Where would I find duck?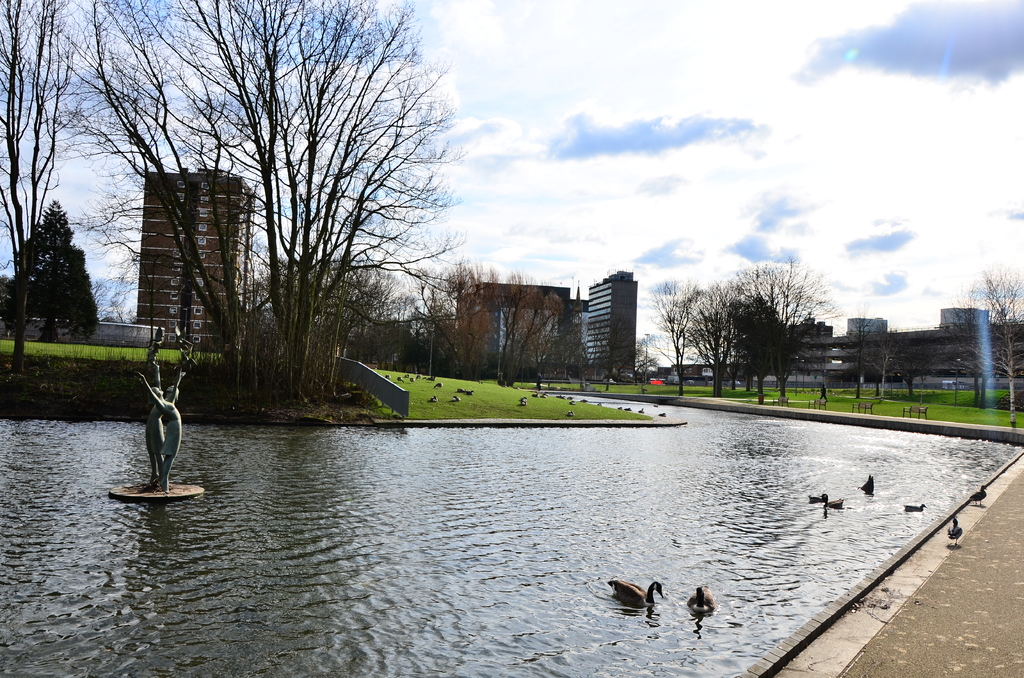
At {"x1": 467, "y1": 387, "x2": 476, "y2": 402}.
